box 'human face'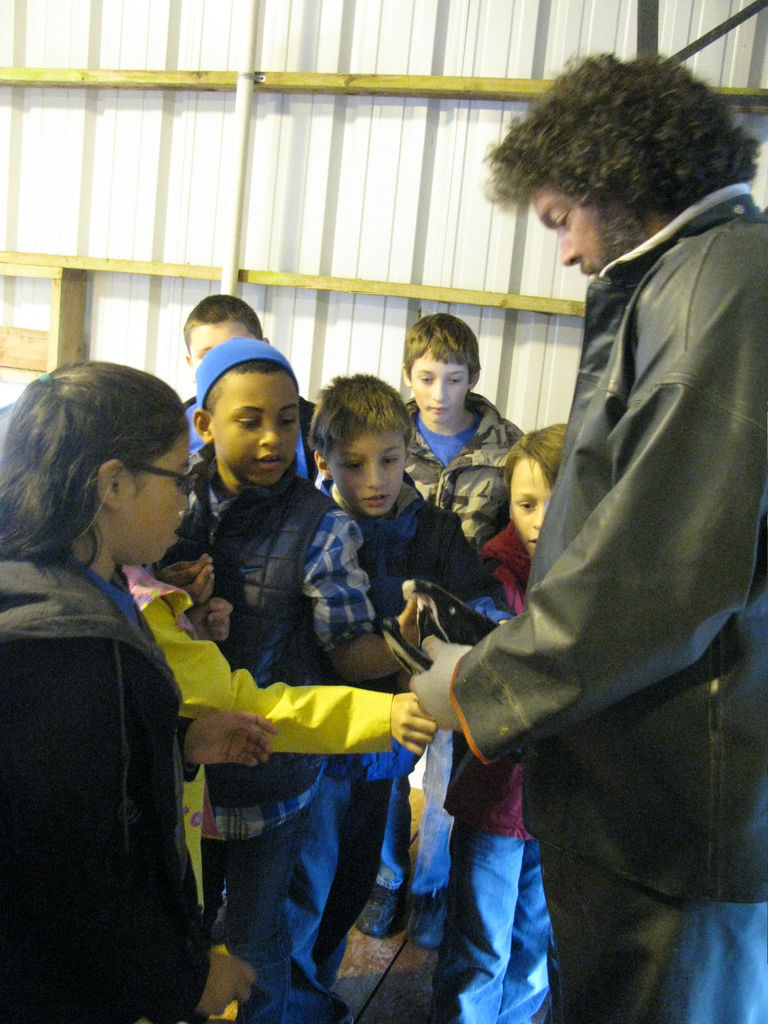
region(530, 188, 643, 276)
